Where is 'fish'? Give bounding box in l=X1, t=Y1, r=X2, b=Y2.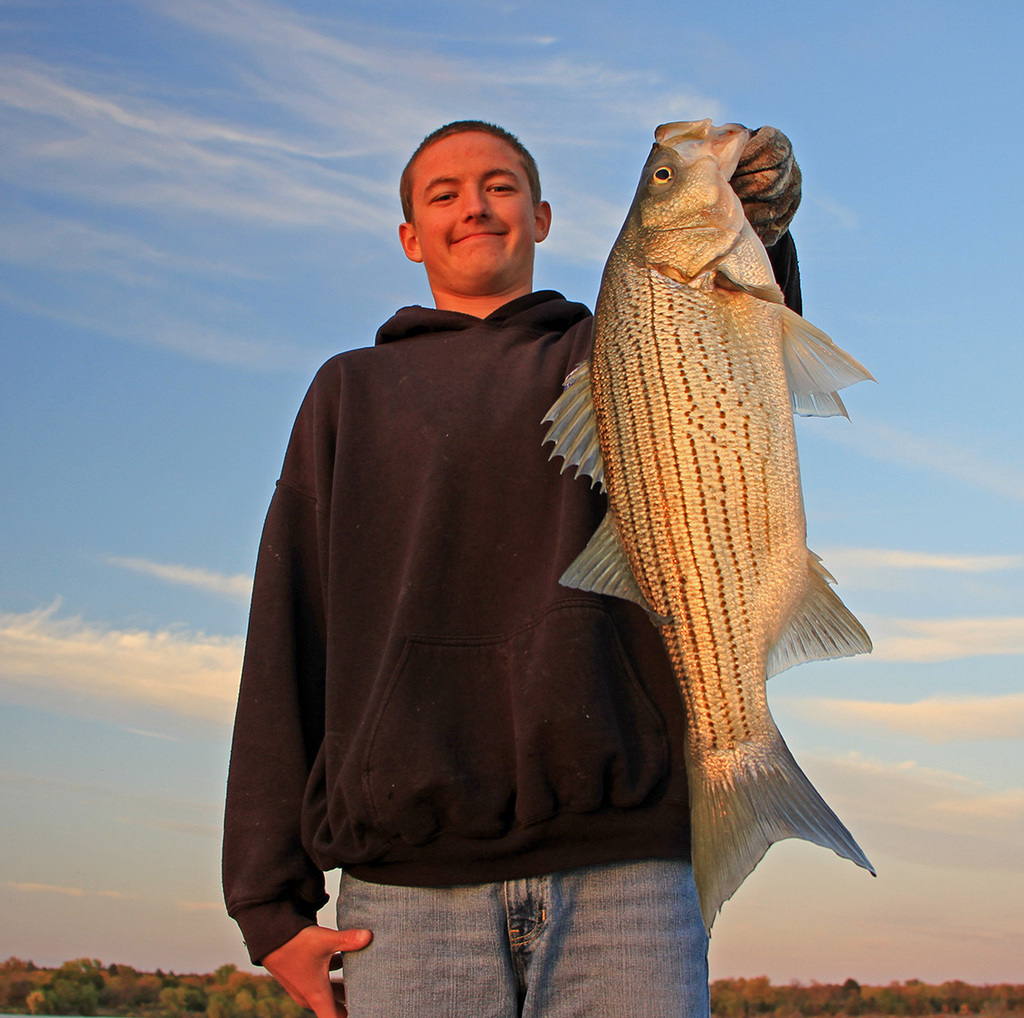
l=539, t=121, r=872, b=937.
